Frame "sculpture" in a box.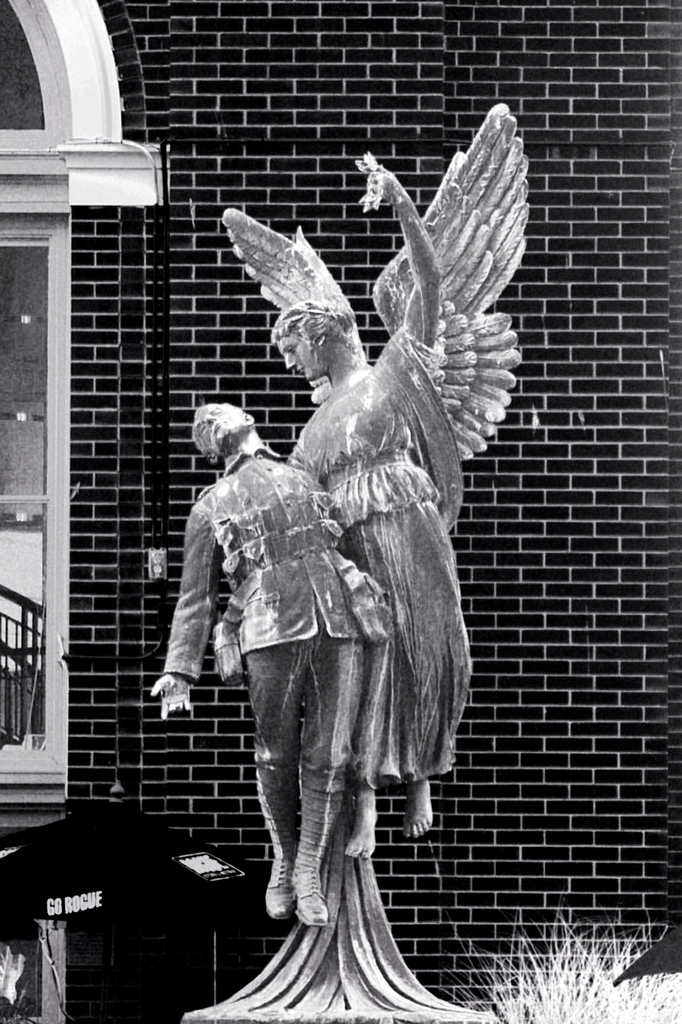
box(148, 100, 529, 995).
